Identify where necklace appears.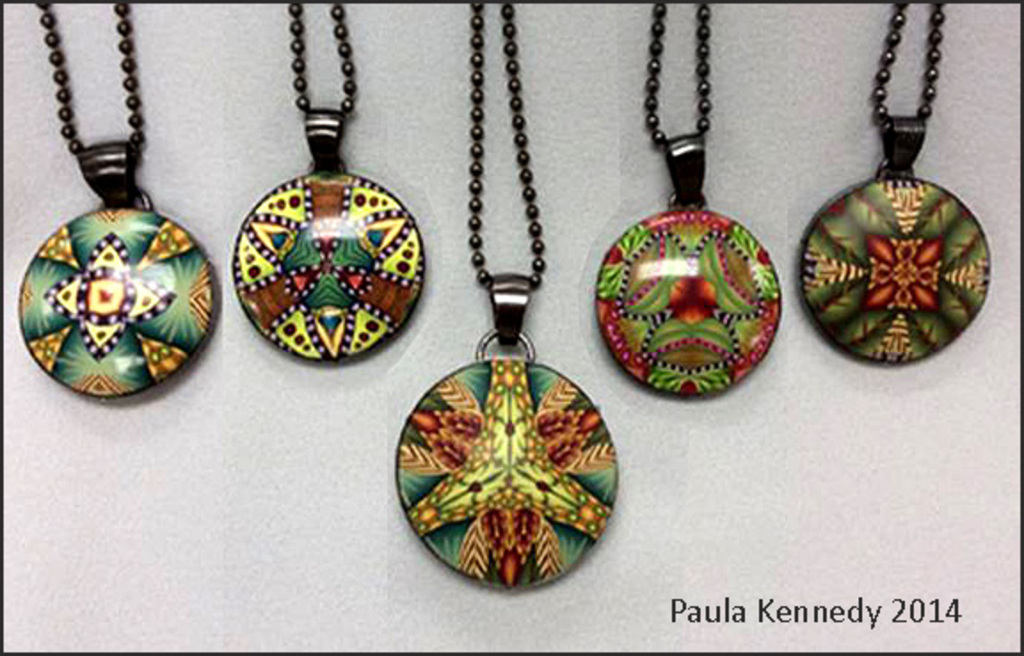
Appears at Rect(396, 4, 622, 594).
